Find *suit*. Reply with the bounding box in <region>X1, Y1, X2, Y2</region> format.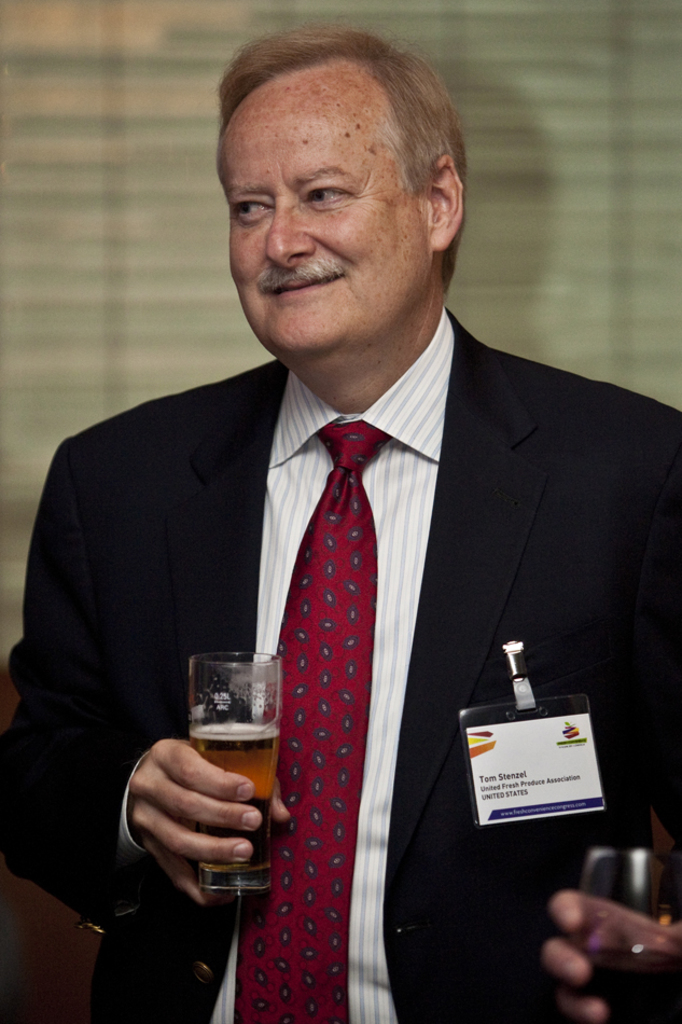
<region>0, 309, 681, 1023</region>.
